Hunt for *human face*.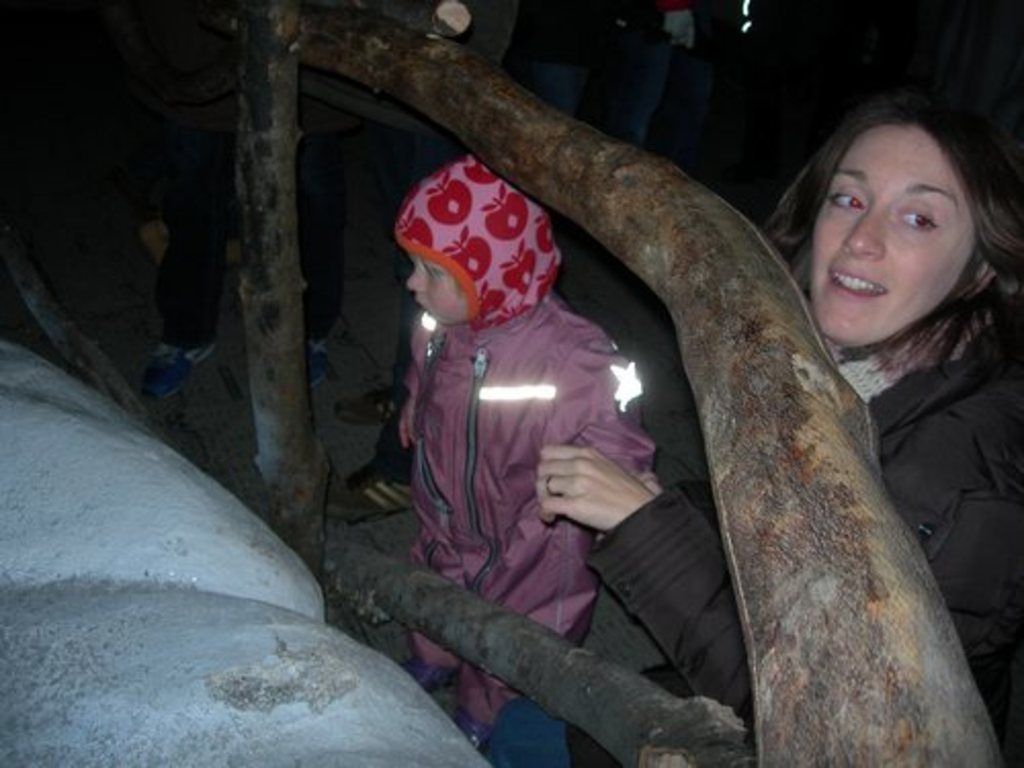
Hunted down at crop(797, 98, 987, 348).
